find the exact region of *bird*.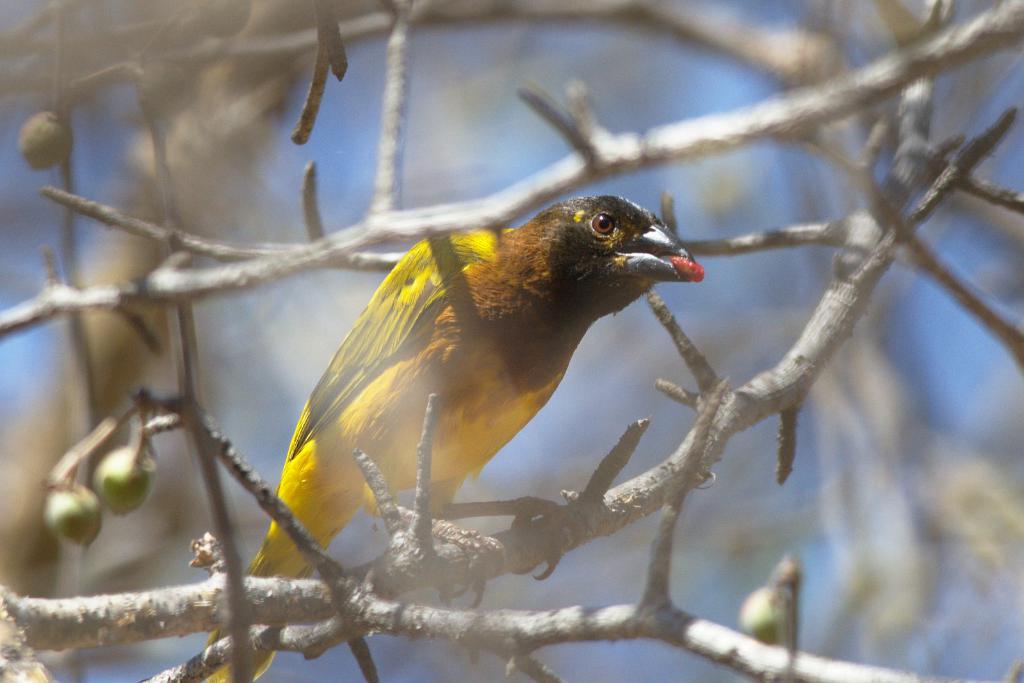
Exact region: bbox=[195, 183, 711, 682].
